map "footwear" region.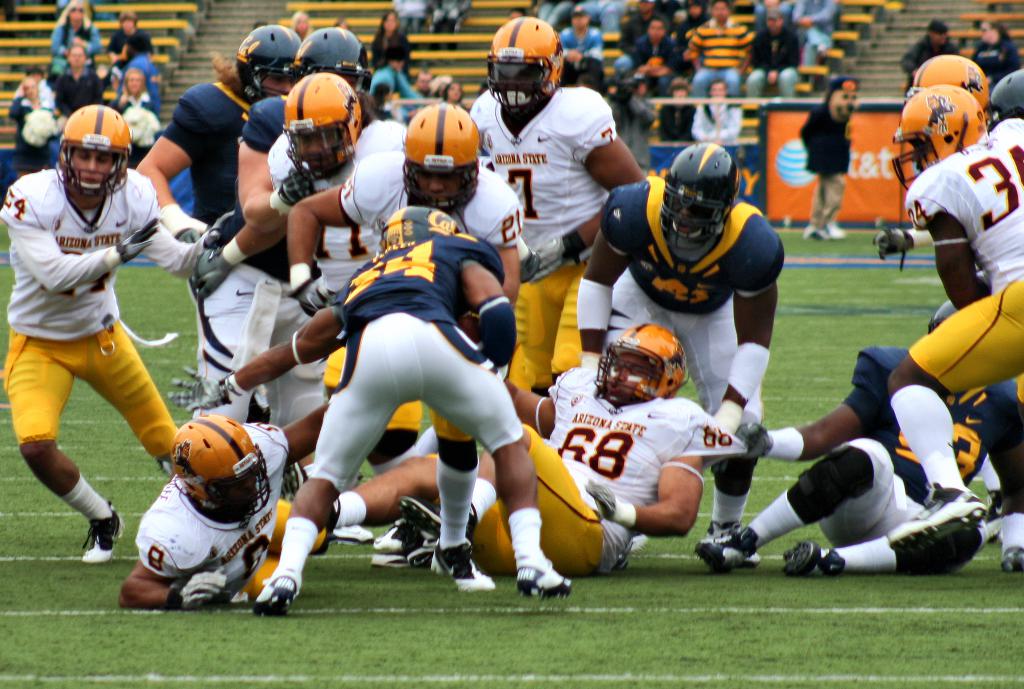
Mapped to <bbox>983, 491, 1004, 540</bbox>.
